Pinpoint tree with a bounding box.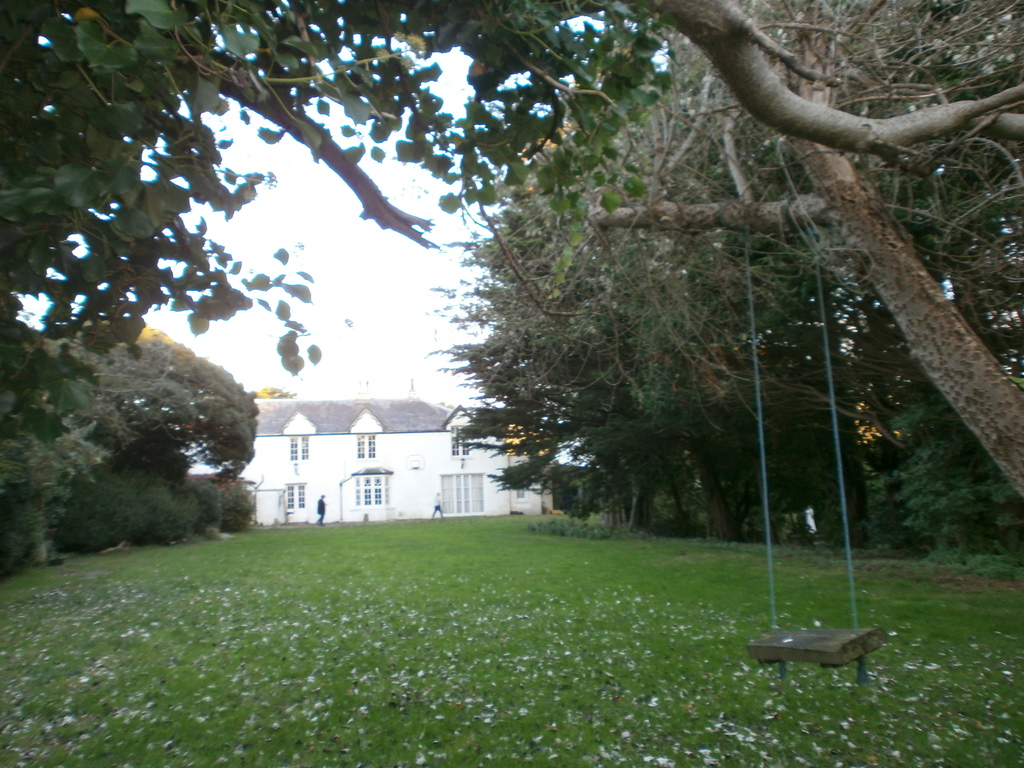
detection(0, 0, 650, 335).
